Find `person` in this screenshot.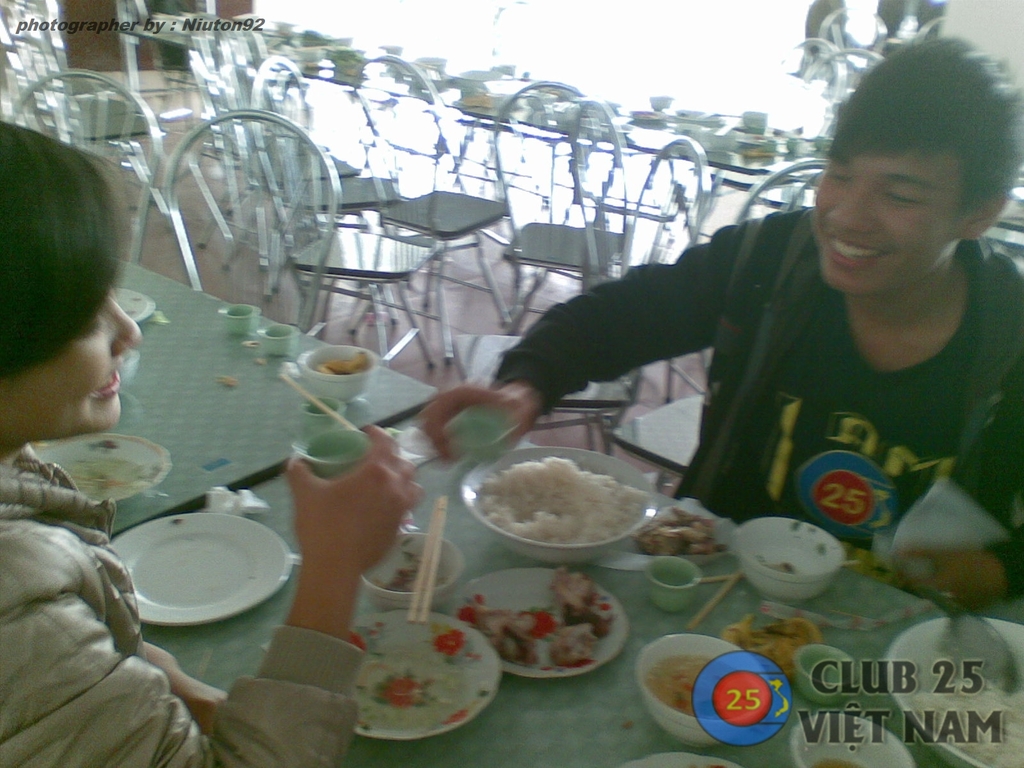
The bounding box for `person` is box=[0, 122, 423, 767].
